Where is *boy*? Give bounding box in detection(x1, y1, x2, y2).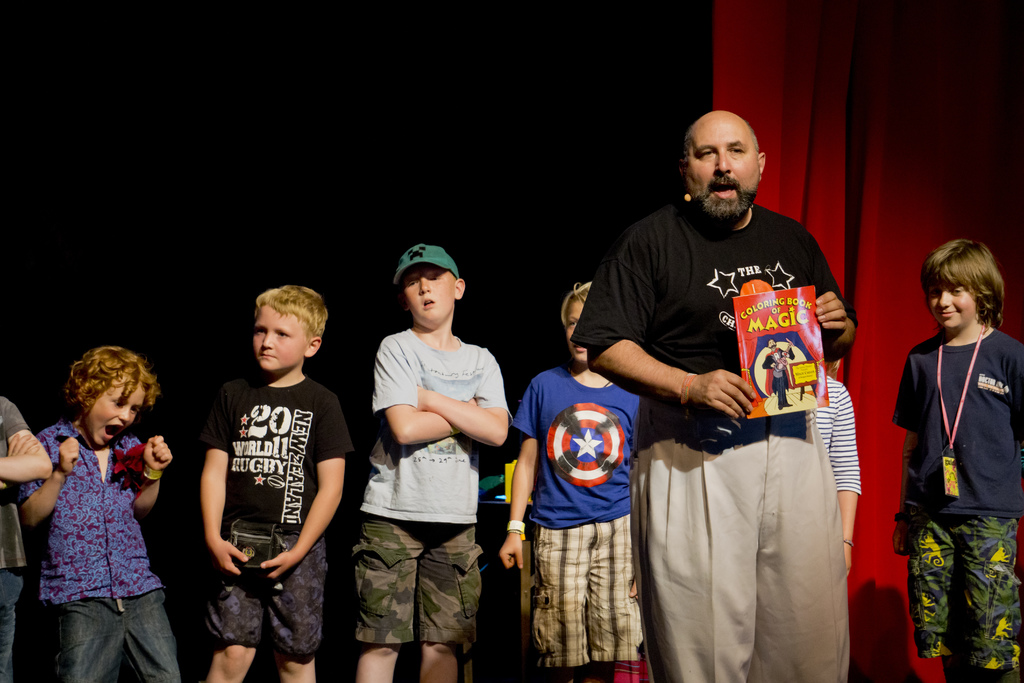
detection(0, 392, 51, 682).
